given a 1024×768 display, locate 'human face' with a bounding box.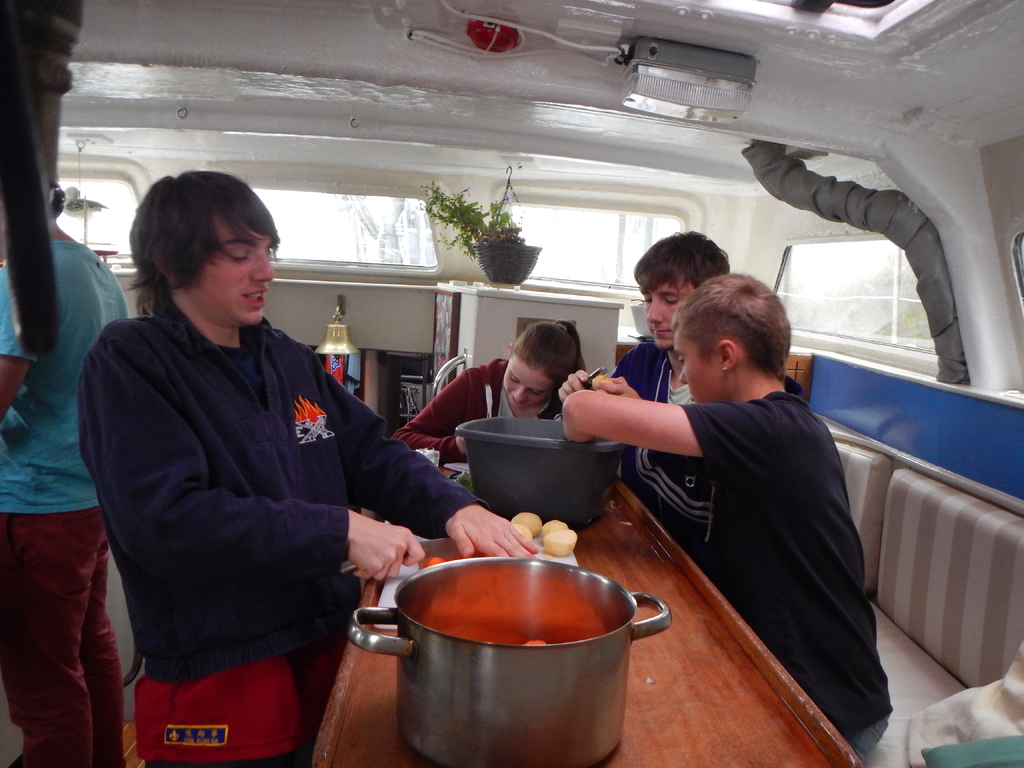
Located: 499,352,551,409.
